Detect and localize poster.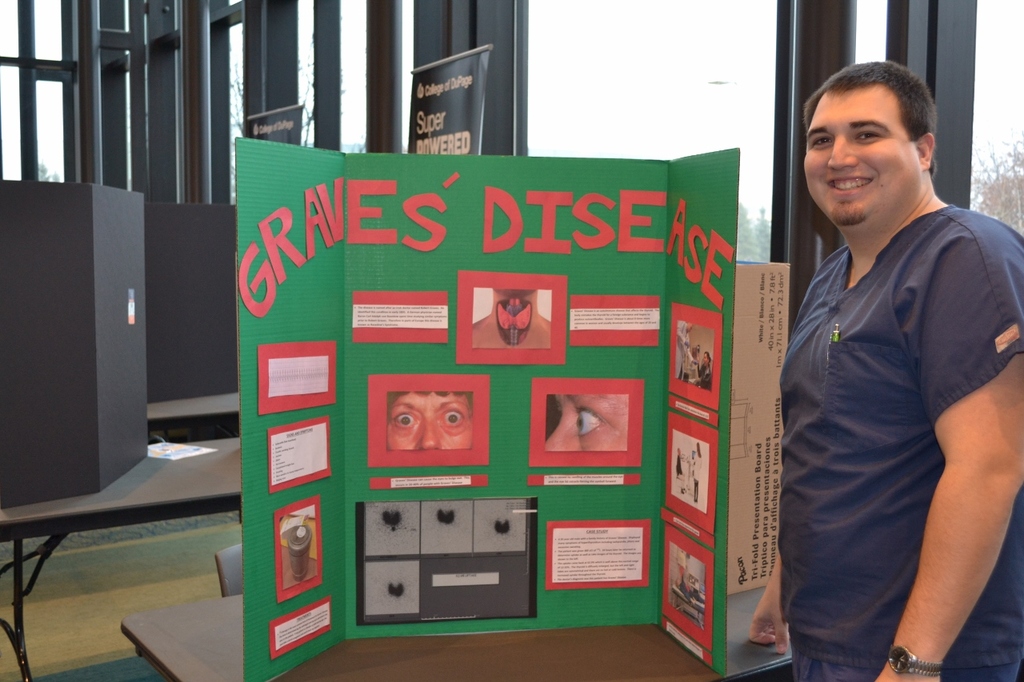
Localized at <box>470,287,551,346</box>.
